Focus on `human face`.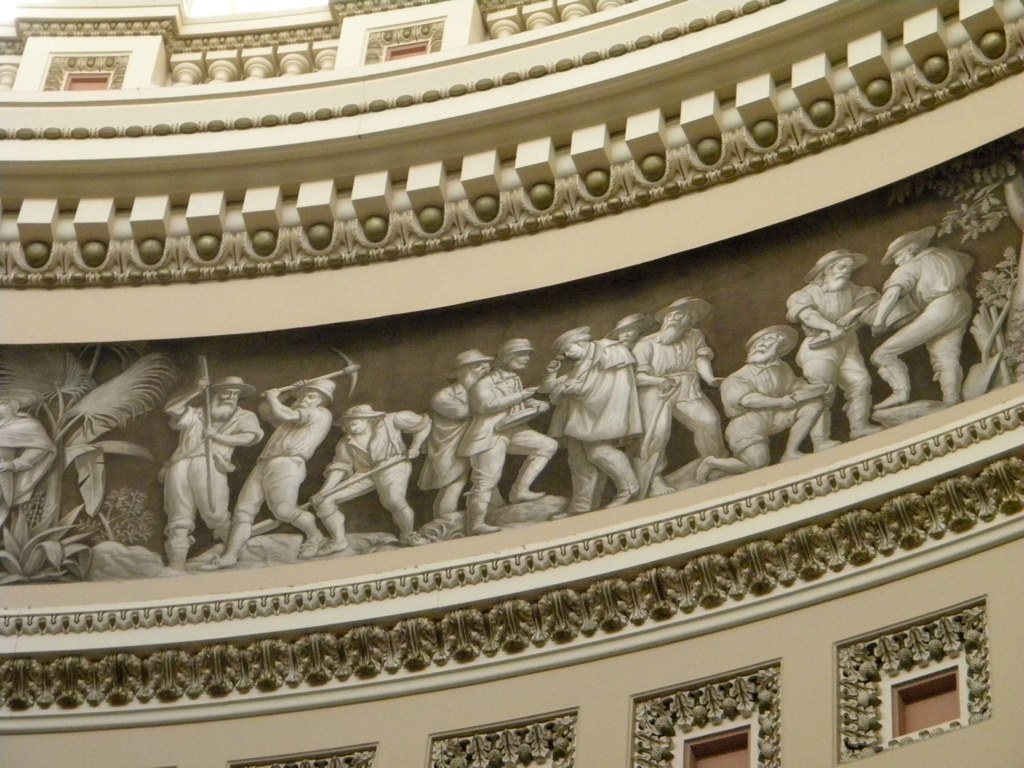
Focused at <box>566,342,583,357</box>.
